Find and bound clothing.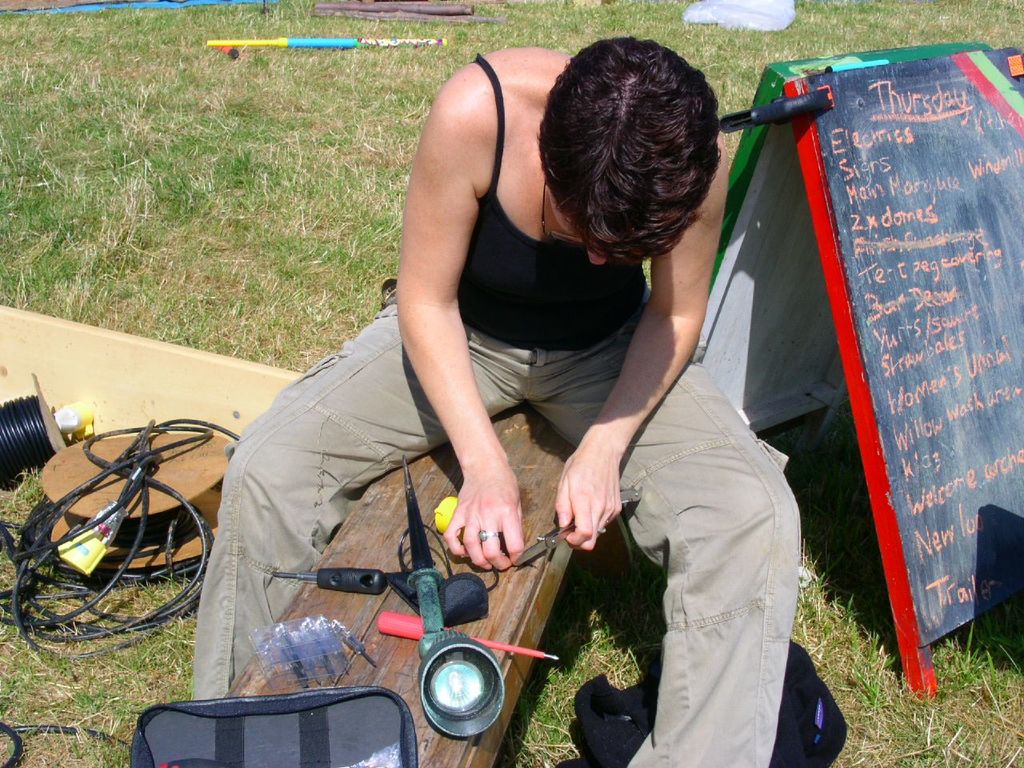
Bound: 193:51:801:767.
